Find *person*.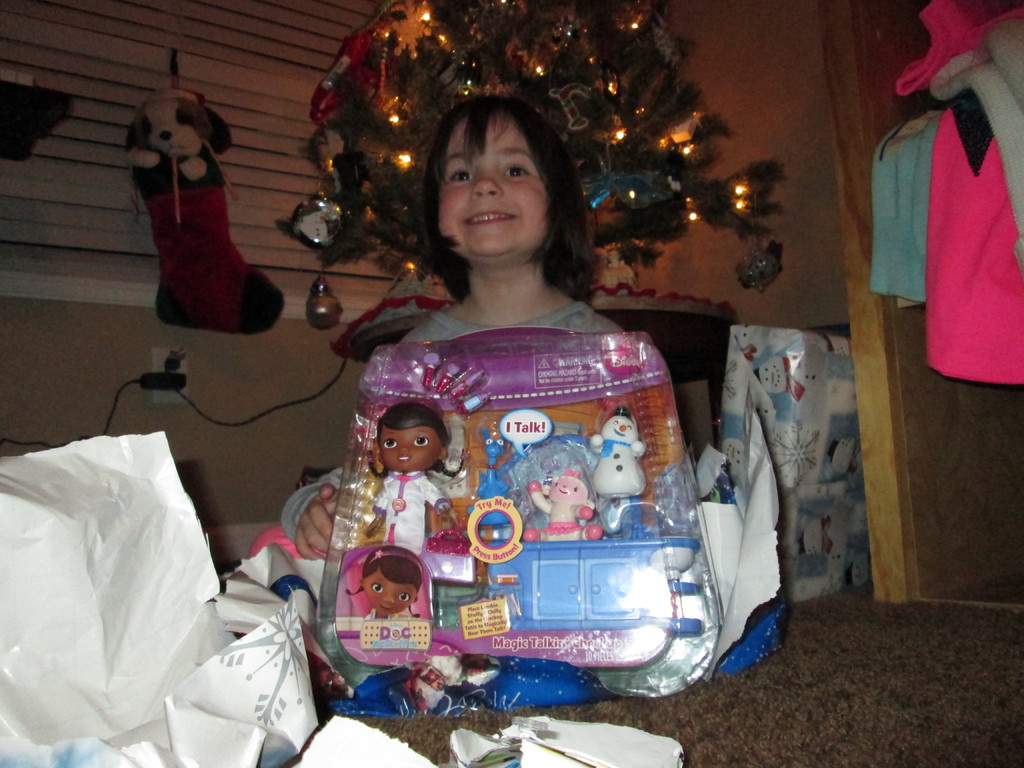
365 403 455 559.
